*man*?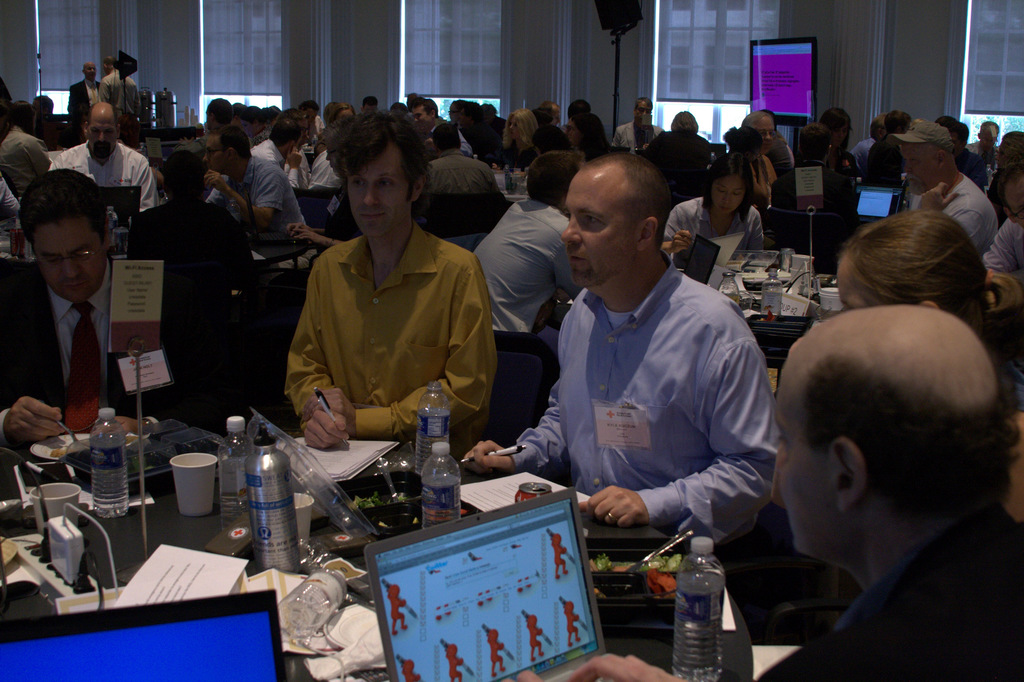
detection(463, 147, 797, 635)
